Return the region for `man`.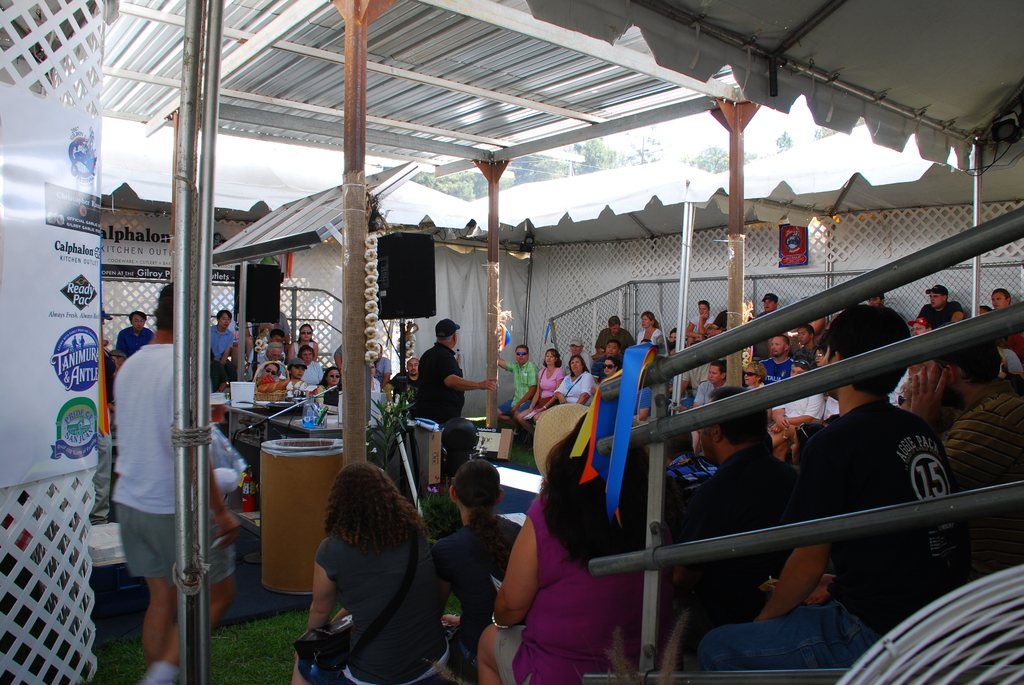
762, 337, 796, 379.
